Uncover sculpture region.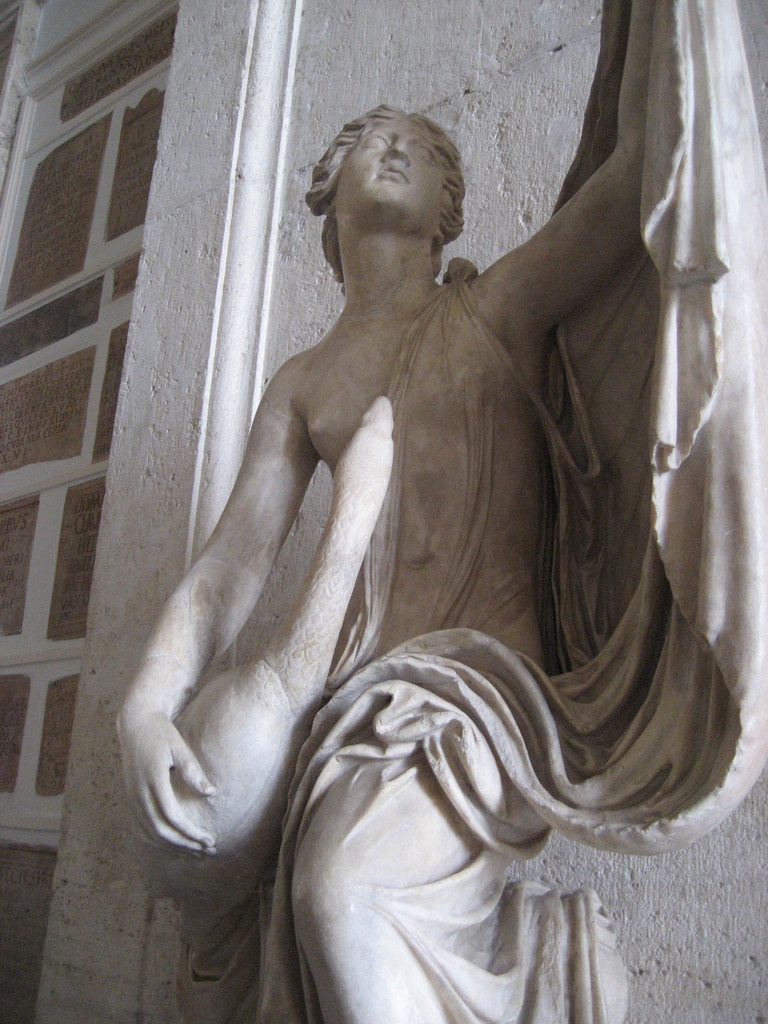
Uncovered: locate(90, 54, 761, 1001).
